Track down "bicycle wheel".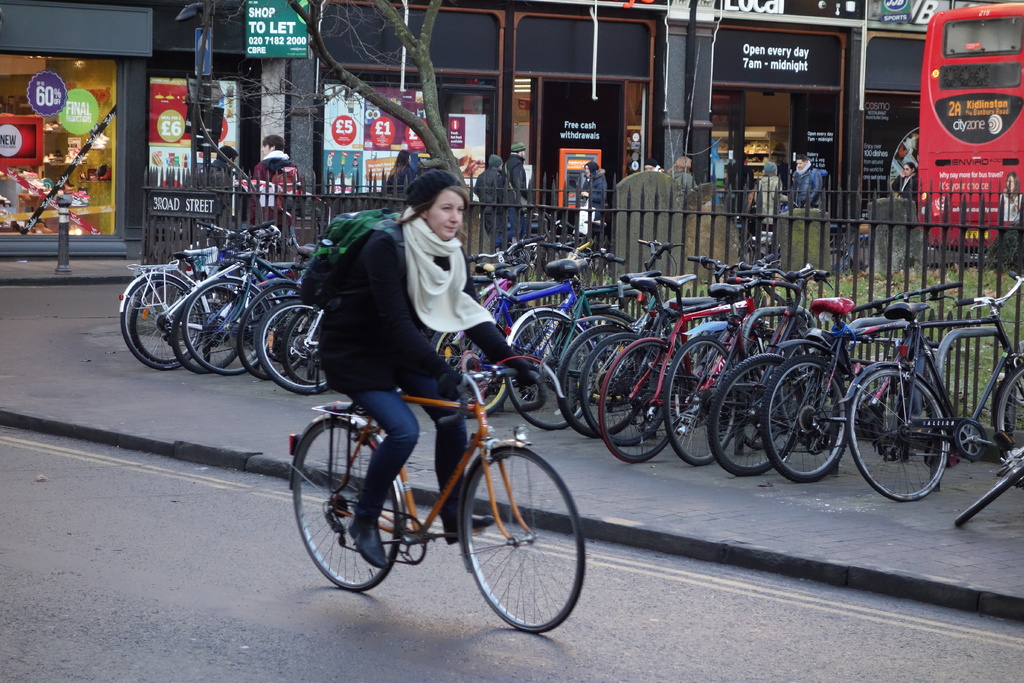
Tracked to pyautogui.locateOnScreen(666, 340, 734, 458).
